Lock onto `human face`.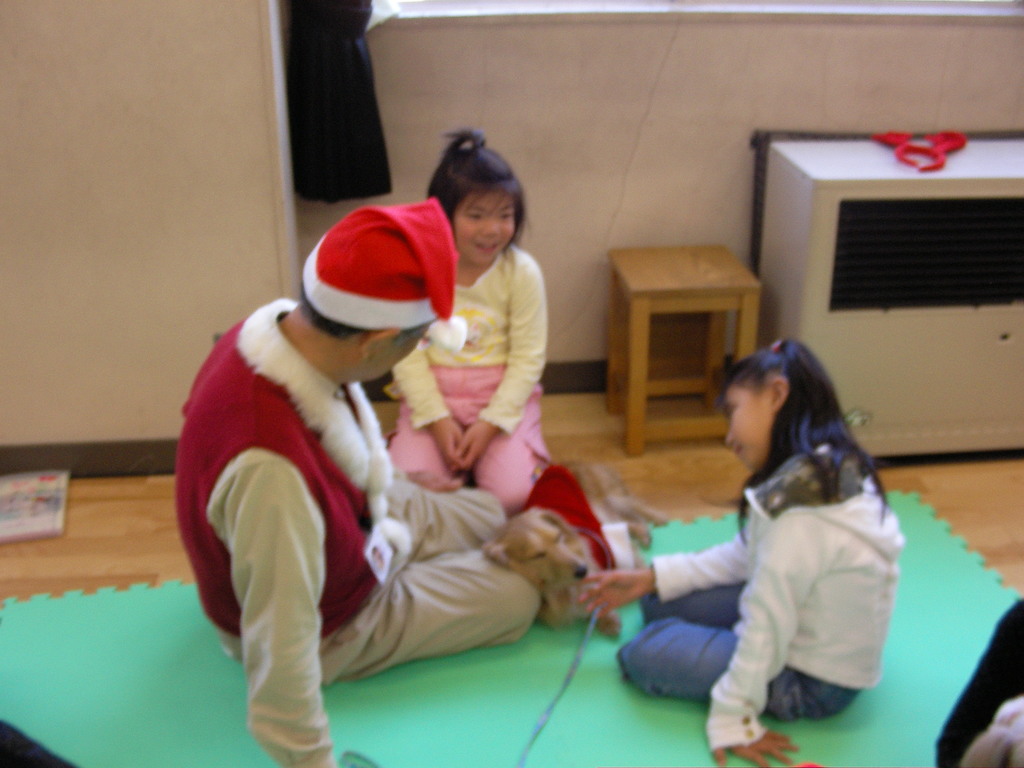
Locked: (left=358, top=314, right=428, bottom=381).
